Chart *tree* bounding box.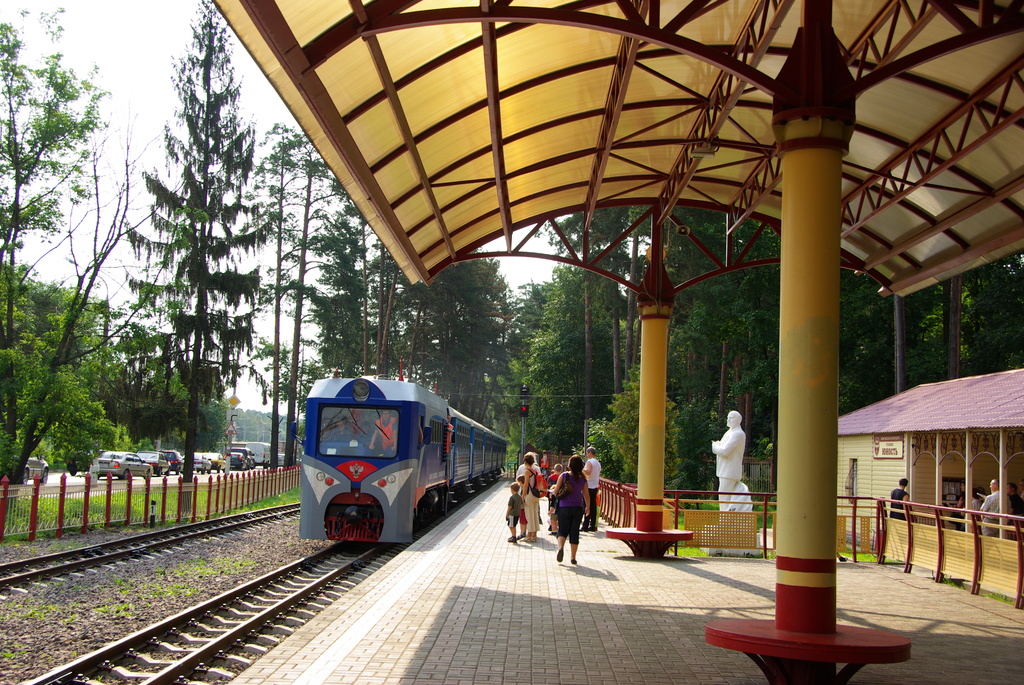
Charted: region(0, 5, 113, 489).
